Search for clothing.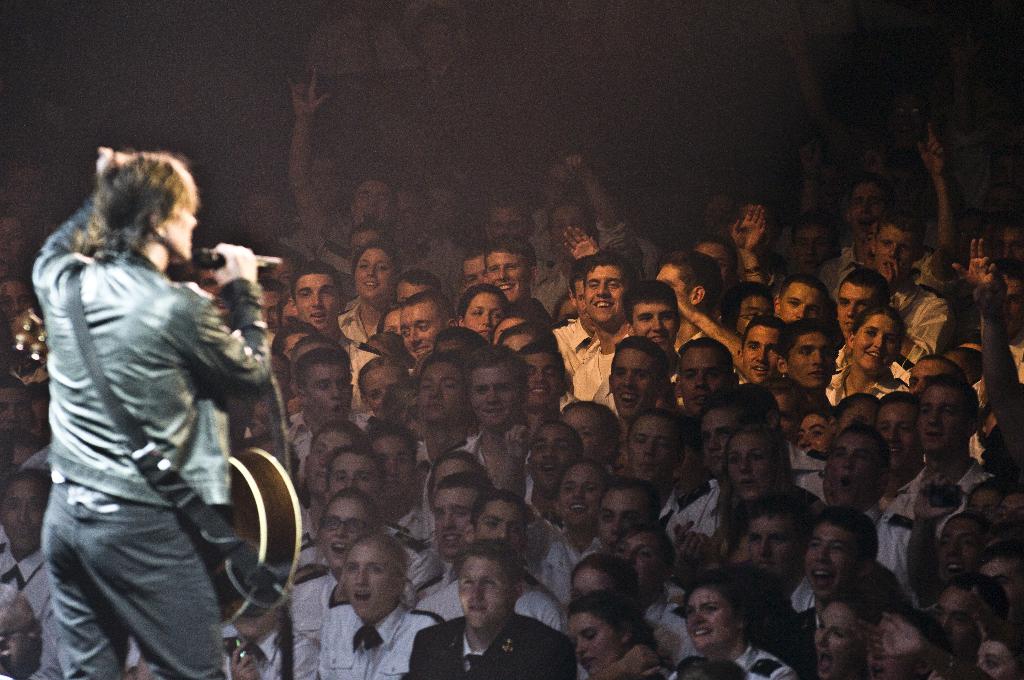
Found at region(0, 558, 65, 672).
